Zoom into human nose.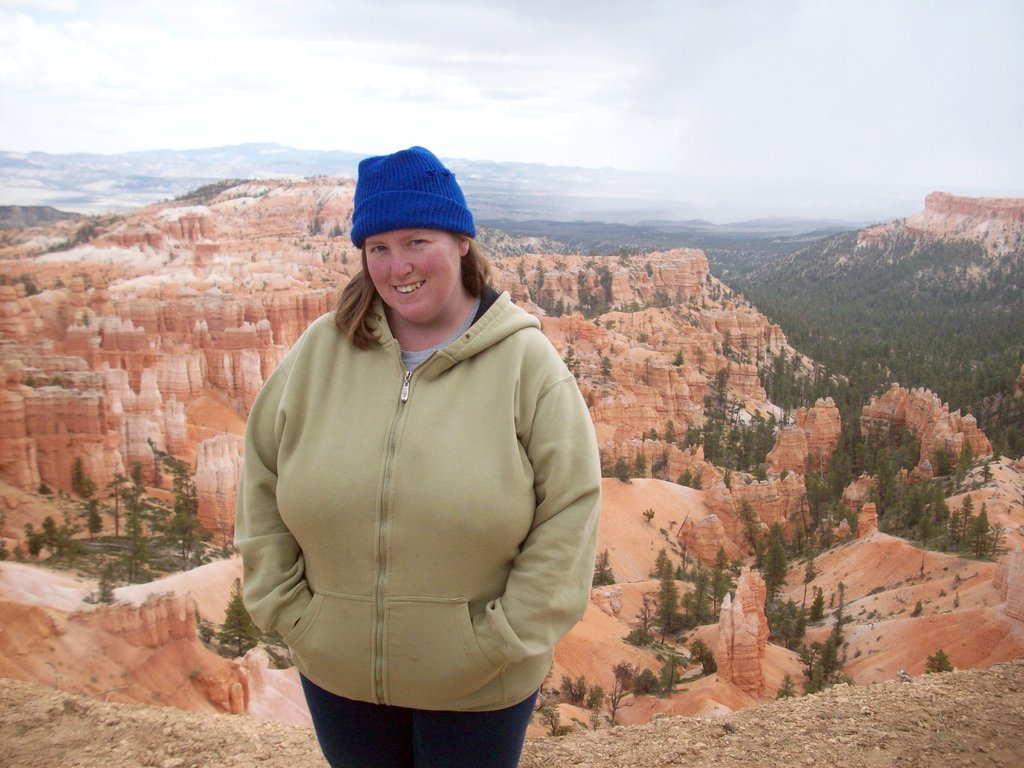
Zoom target: bbox=[391, 245, 413, 280].
